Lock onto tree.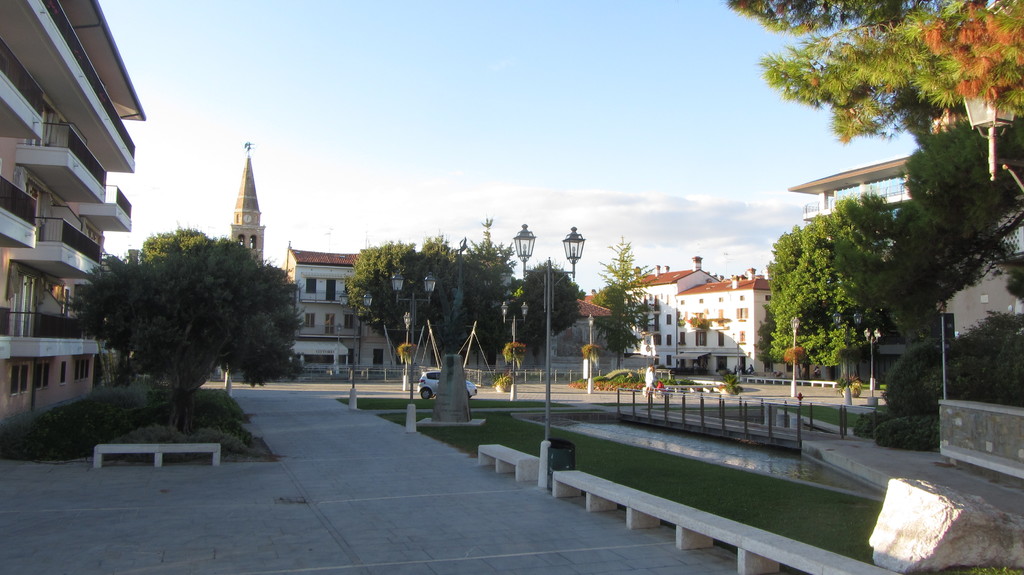
Locked: crop(726, 0, 969, 145).
